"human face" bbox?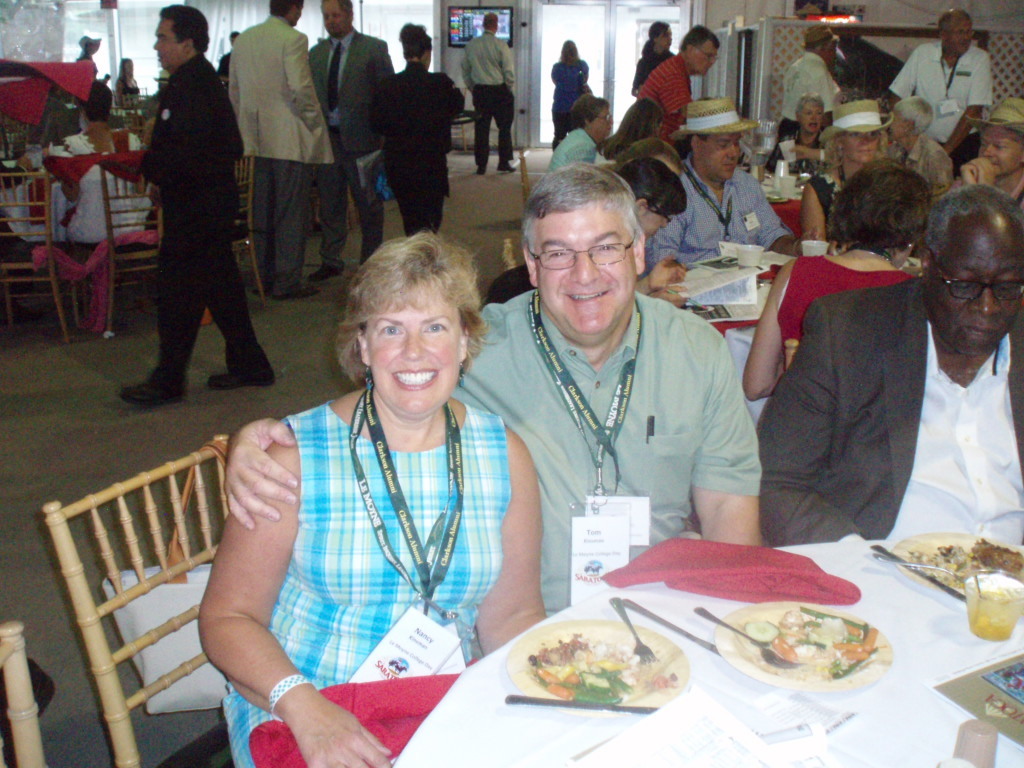
840, 127, 878, 166
